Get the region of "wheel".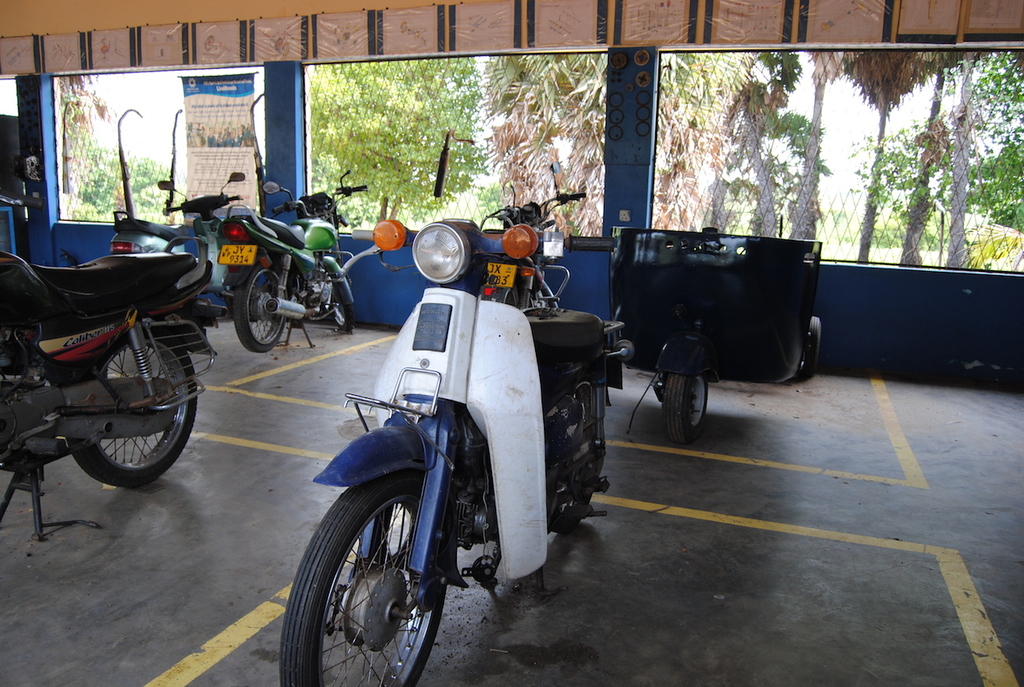
<region>553, 378, 608, 529</region>.
